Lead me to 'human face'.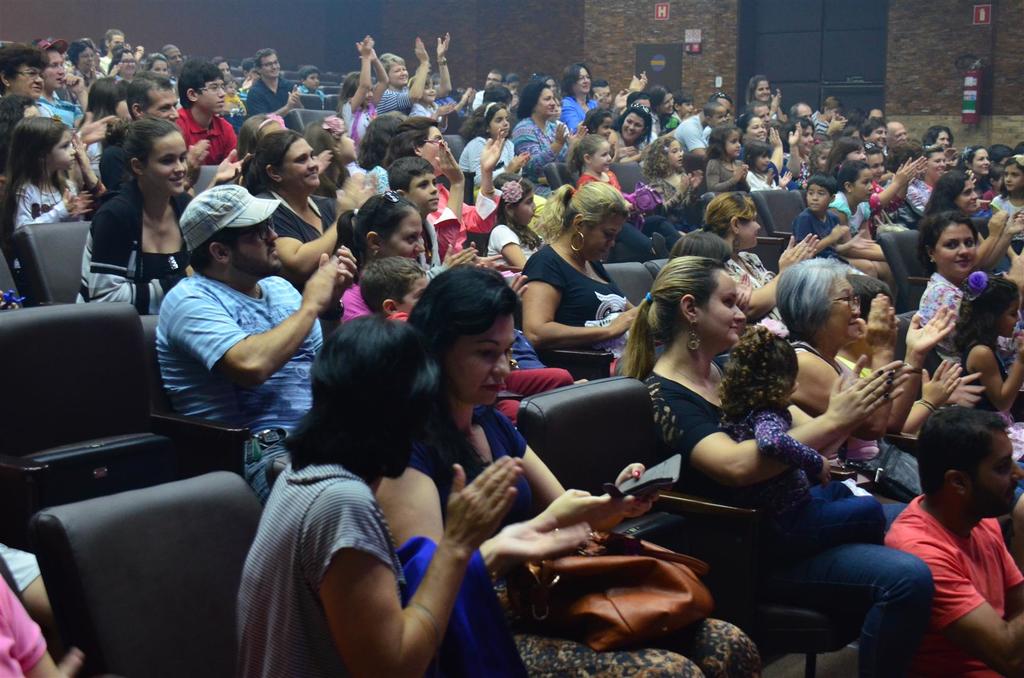
Lead to bbox=[285, 138, 322, 191].
